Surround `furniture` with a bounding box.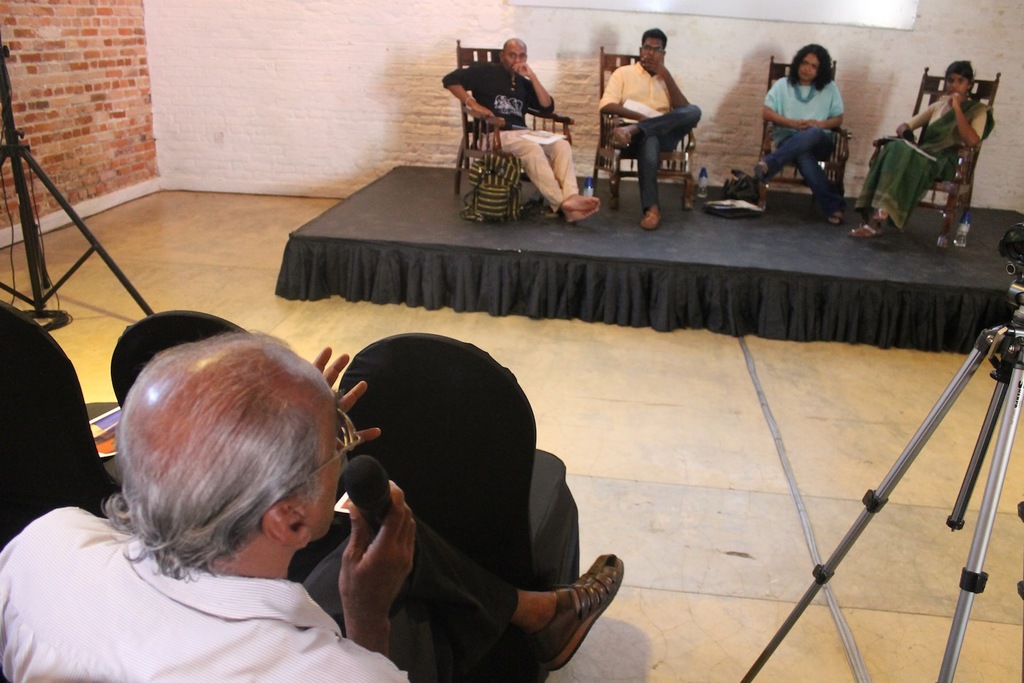
453:38:575:223.
